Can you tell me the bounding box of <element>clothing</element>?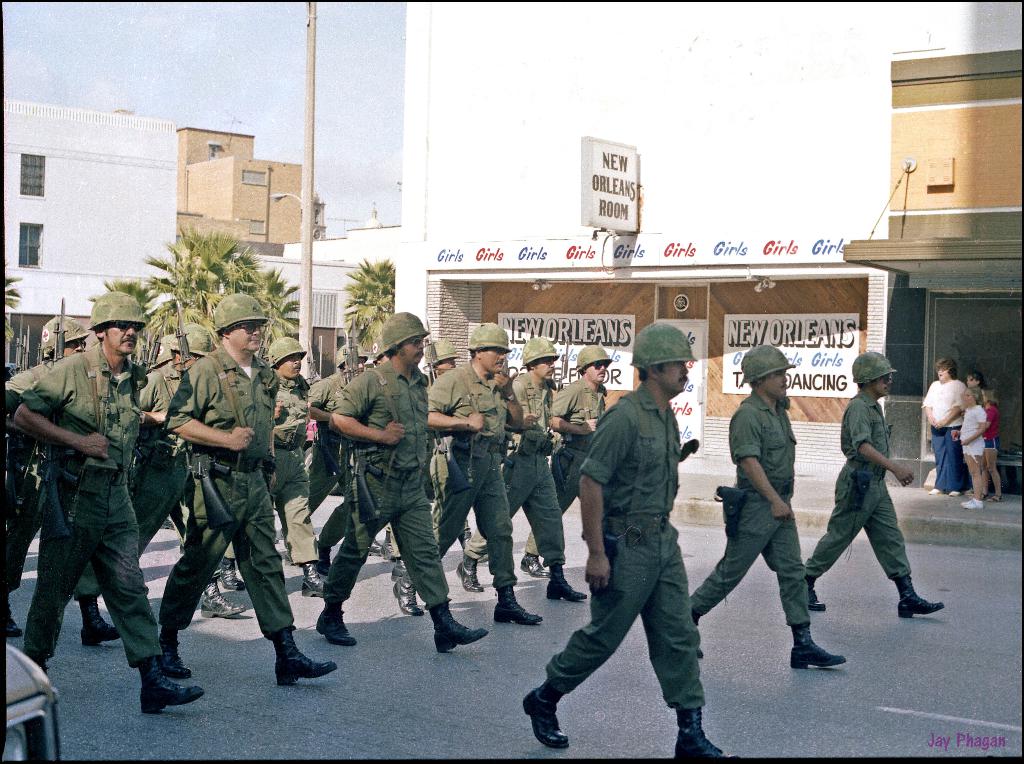
left=985, top=403, right=1004, bottom=442.
